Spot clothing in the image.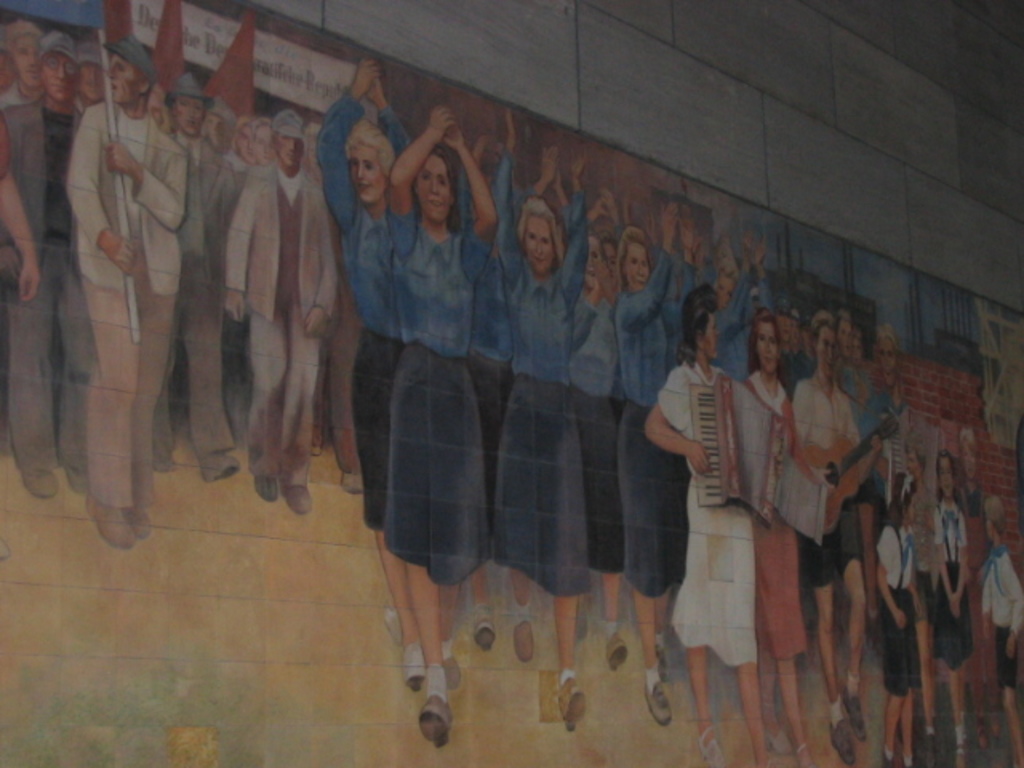
clothing found at (0, 90, 98, 482).
